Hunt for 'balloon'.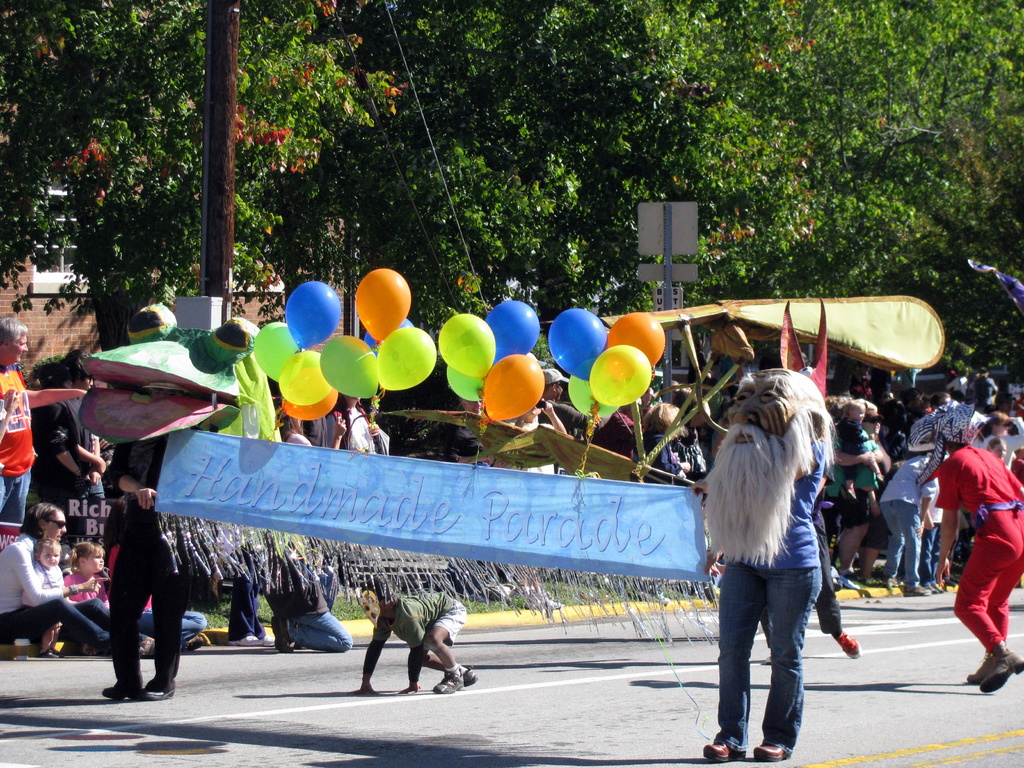
Hunted down at crop(483, 354, 545, 420).
